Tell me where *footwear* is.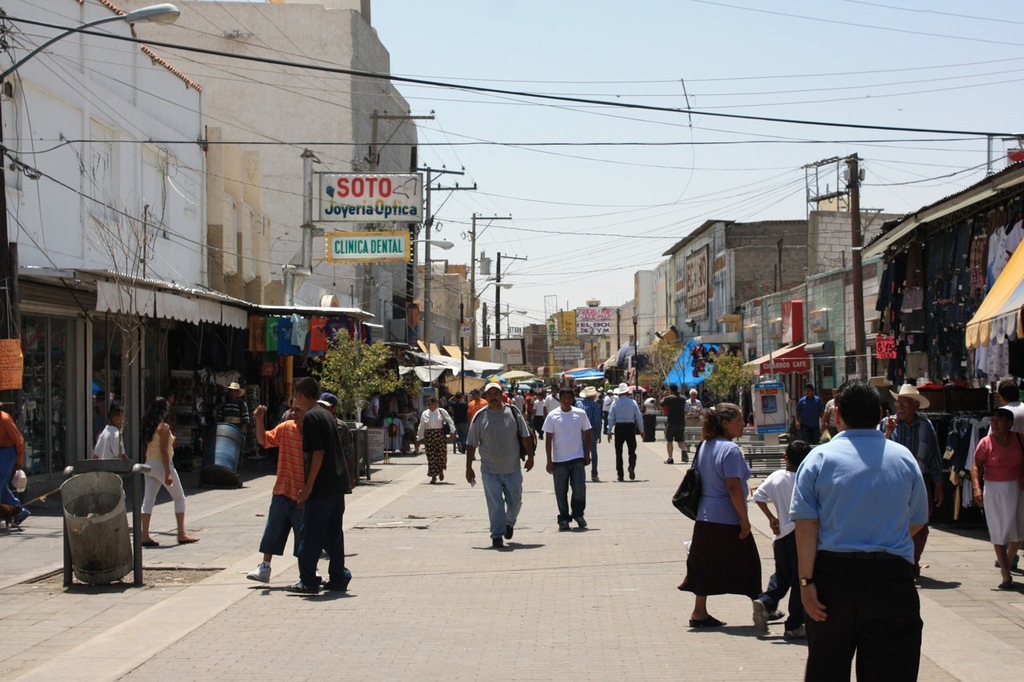
*footwear* is at l=135, t=541, r=159, b=549.
